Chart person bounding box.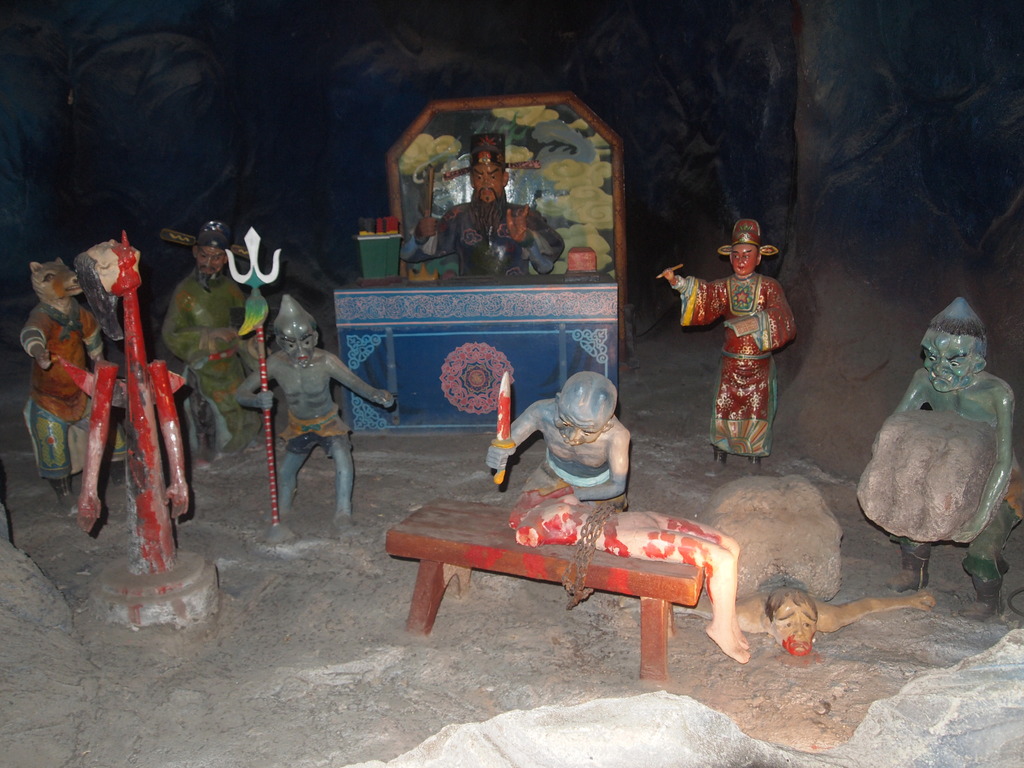
Charted: box(399, 132, 570, 273).
